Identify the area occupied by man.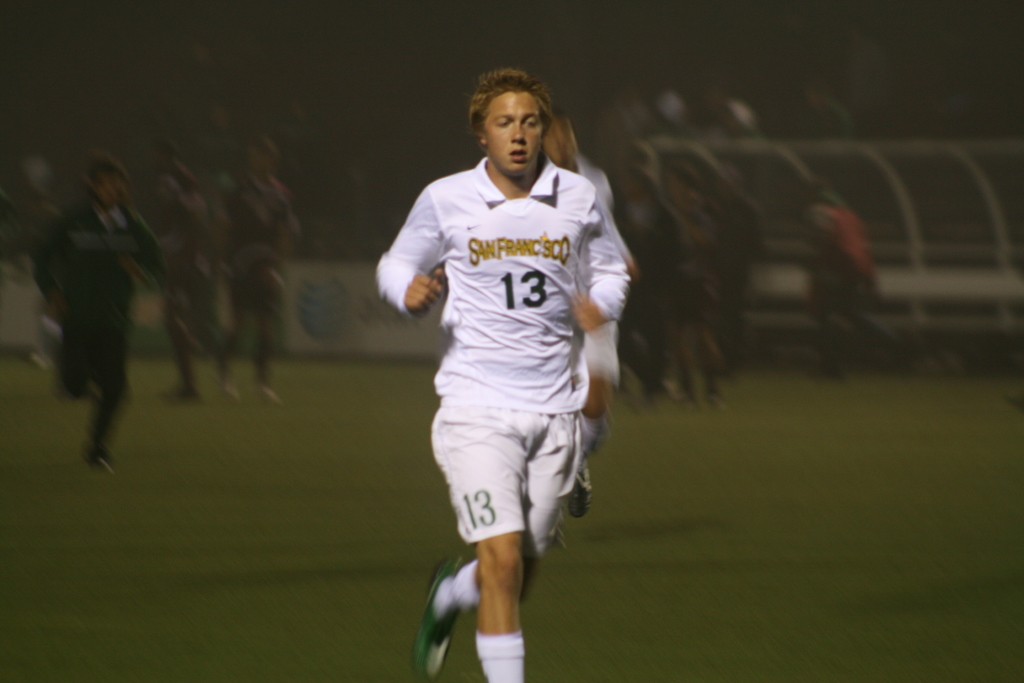
Area: bbox(376, 65, 634, 682).
